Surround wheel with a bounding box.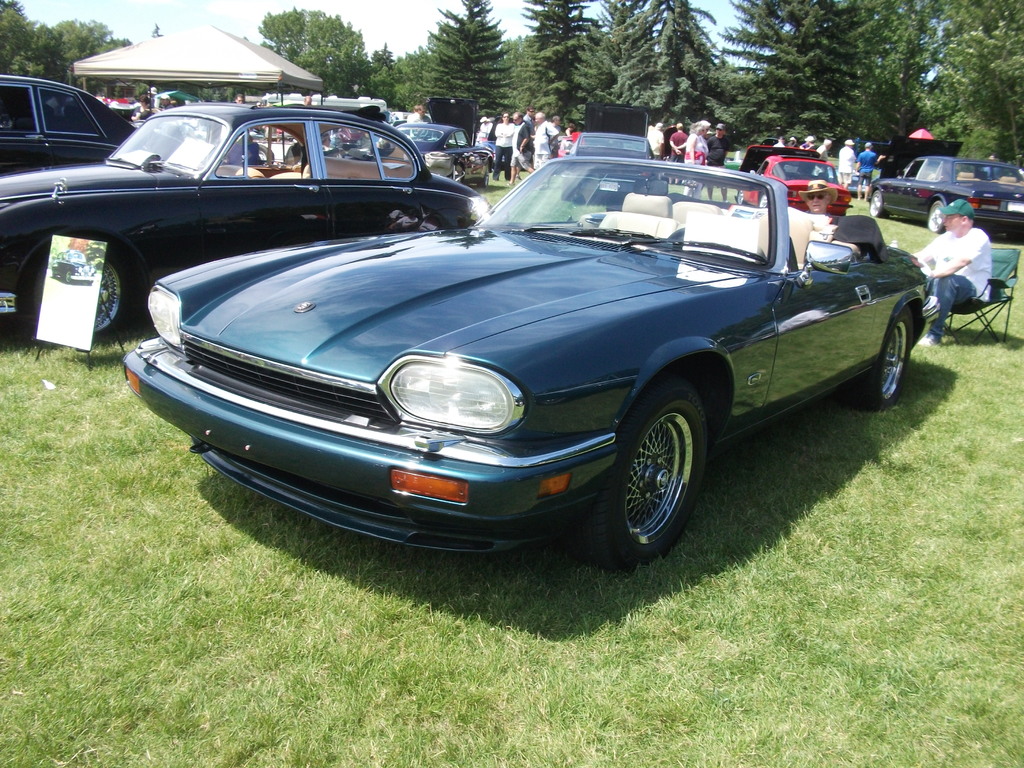
(477,163,490,189).
